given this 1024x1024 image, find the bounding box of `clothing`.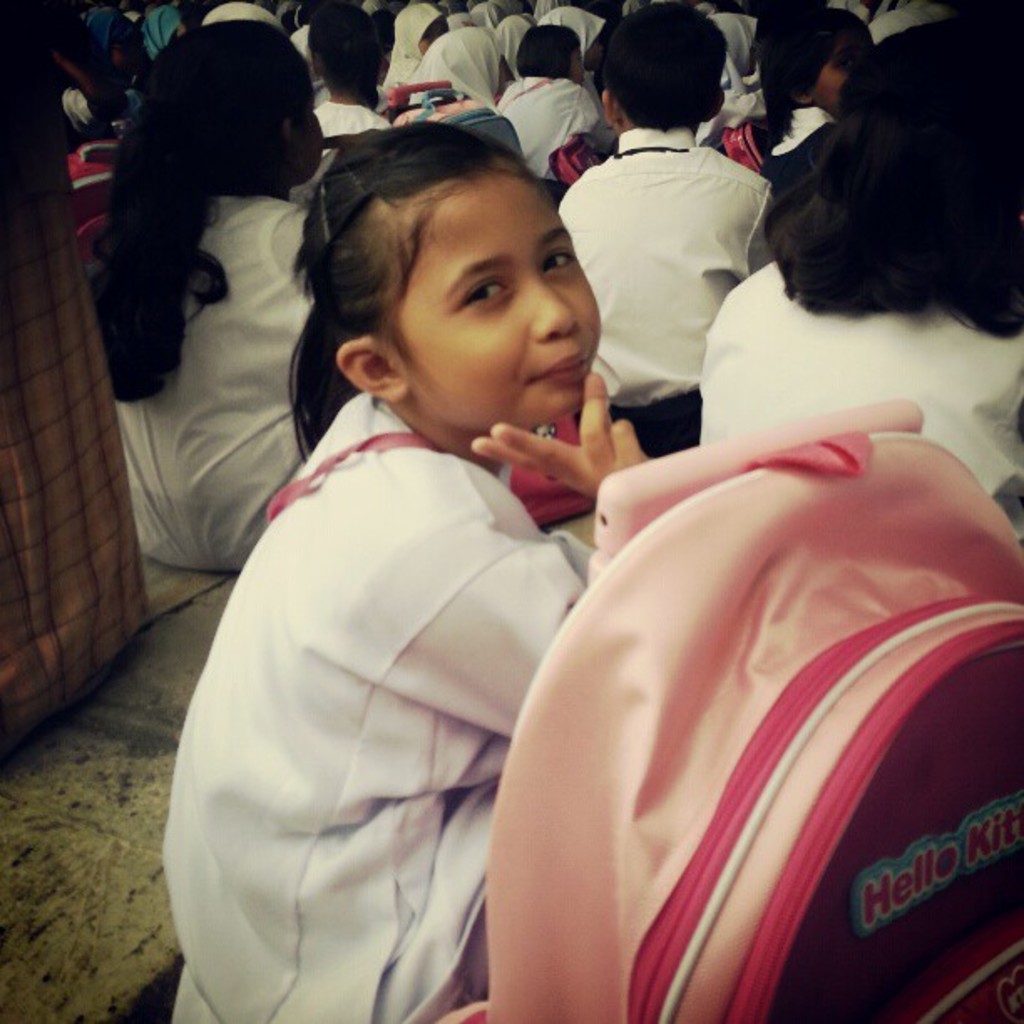
550/119/791/457.
